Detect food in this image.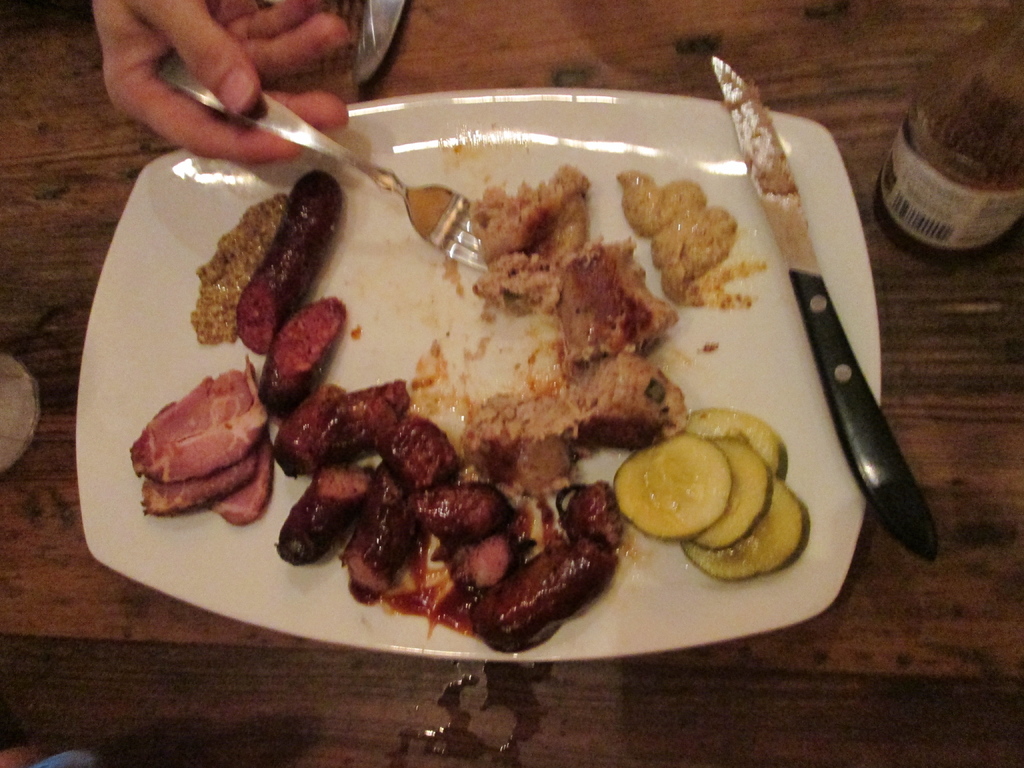
Detection: [left=461, top=539, right=630, bottom=651].
